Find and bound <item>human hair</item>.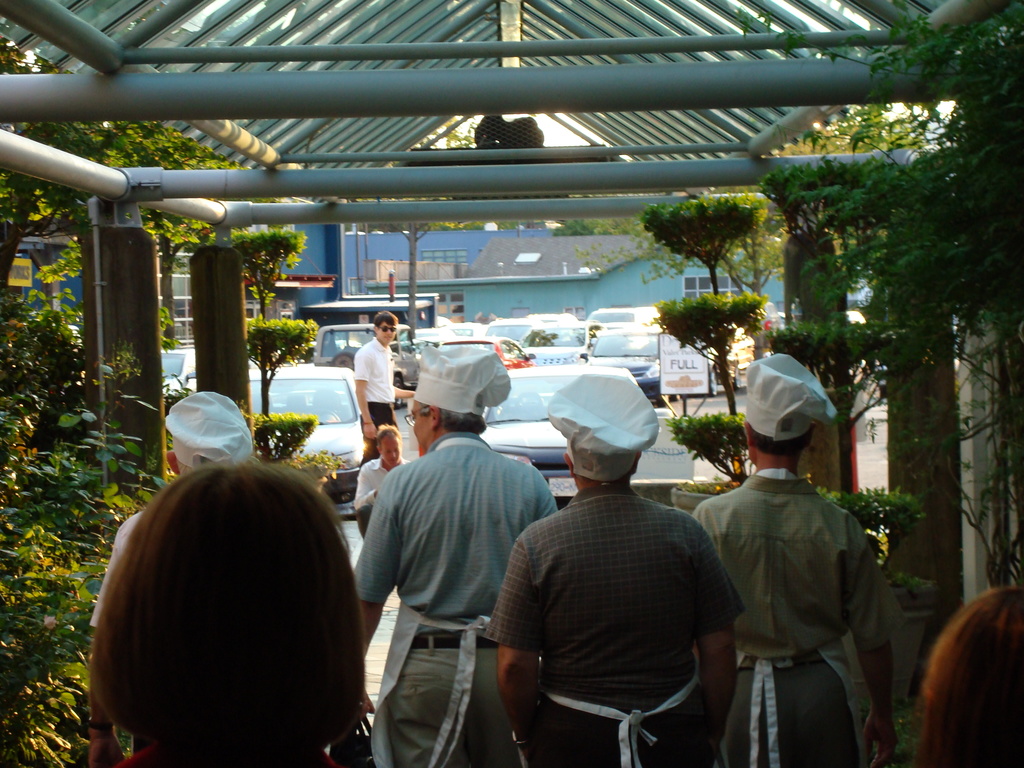
Bound: box=[419, 400, 487, 436].
